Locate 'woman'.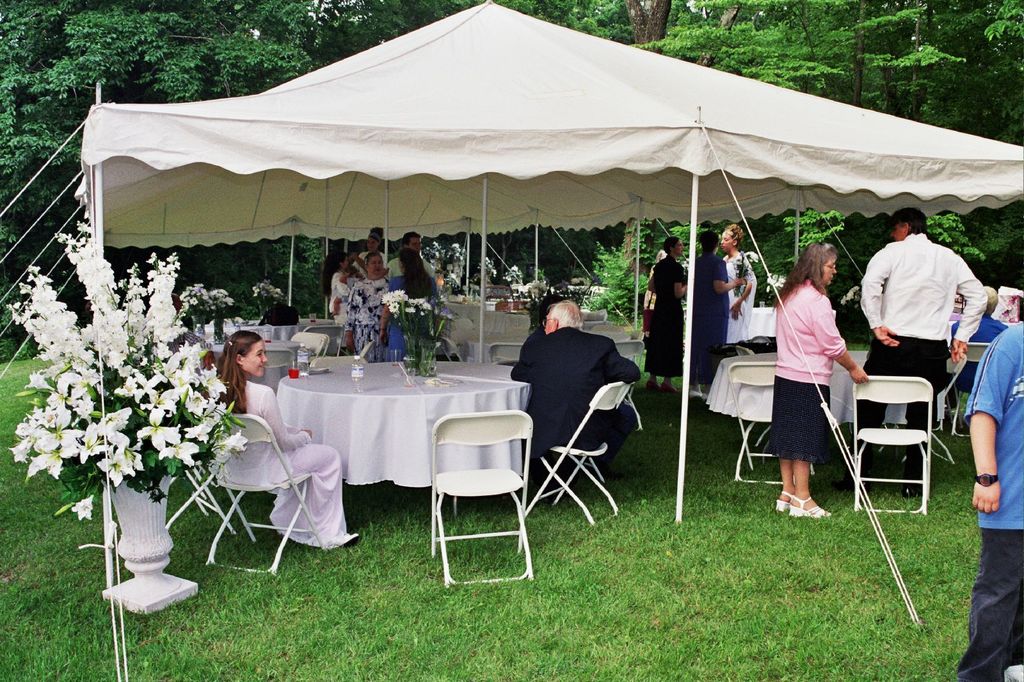
Bounding box: (x1=324, y1=251, x2=349, y2=320).
